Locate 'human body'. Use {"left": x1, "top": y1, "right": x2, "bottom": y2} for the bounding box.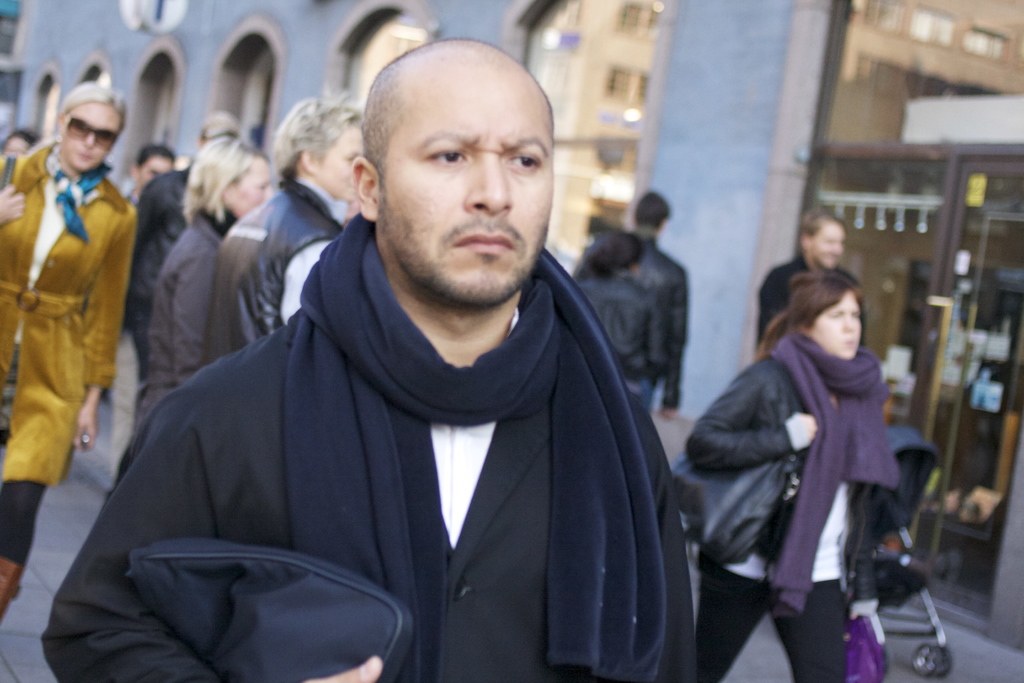
{"left": 579, "top": 268, "right": 683, "bottom": 409}.
